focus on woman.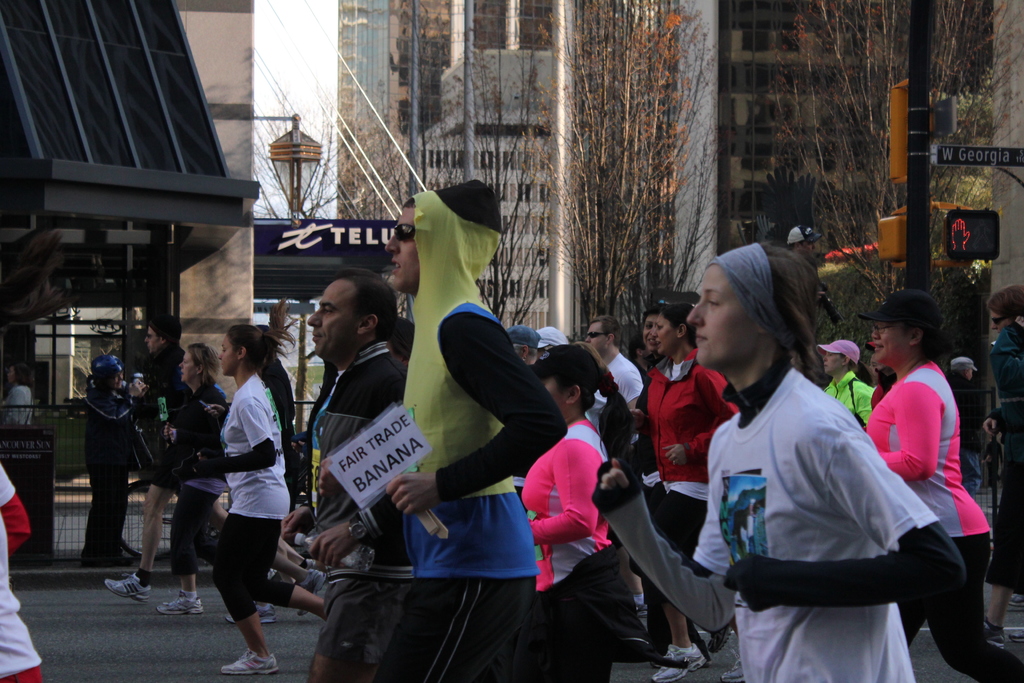
Focused at (155,343,277,623).
